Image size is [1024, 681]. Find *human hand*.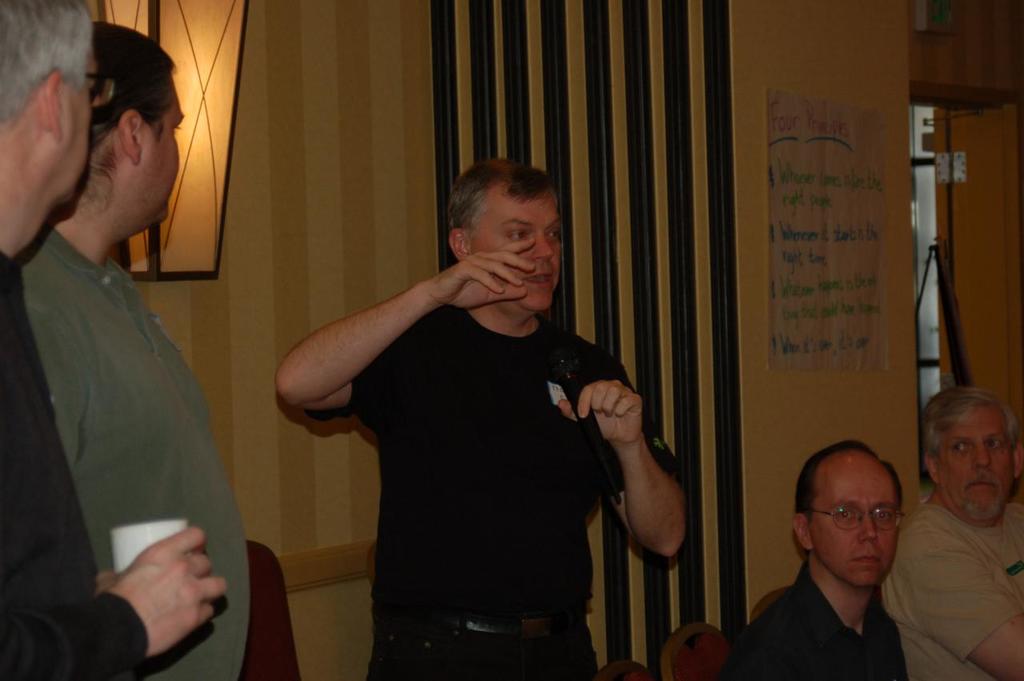
crop(95, 524, 230, 659).
